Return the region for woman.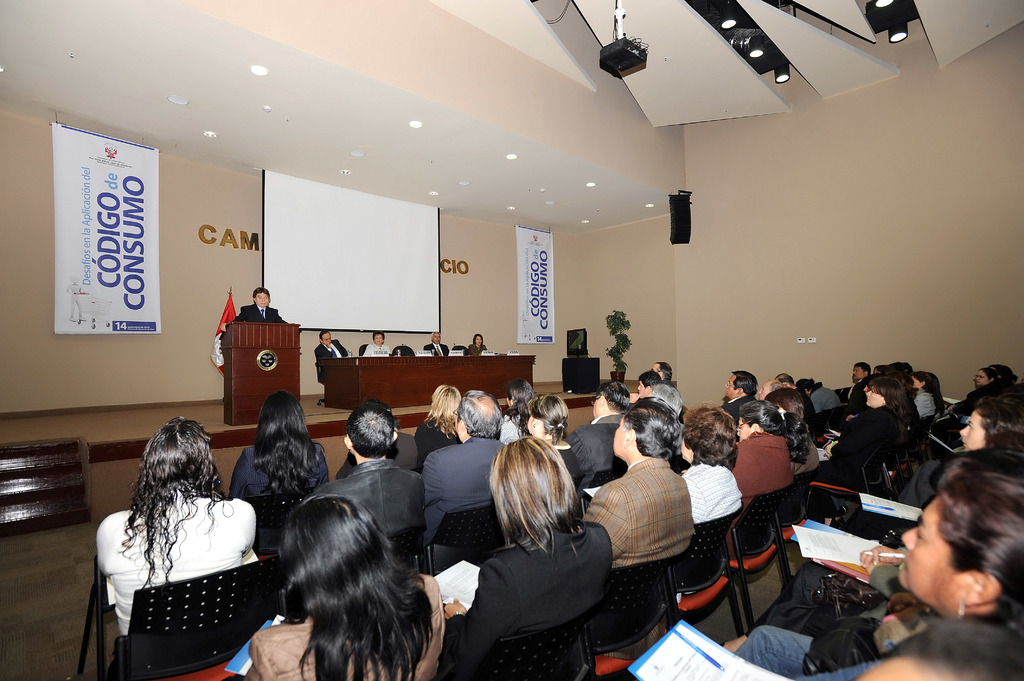
(left=828, top=372, right=916, bottom=464).
